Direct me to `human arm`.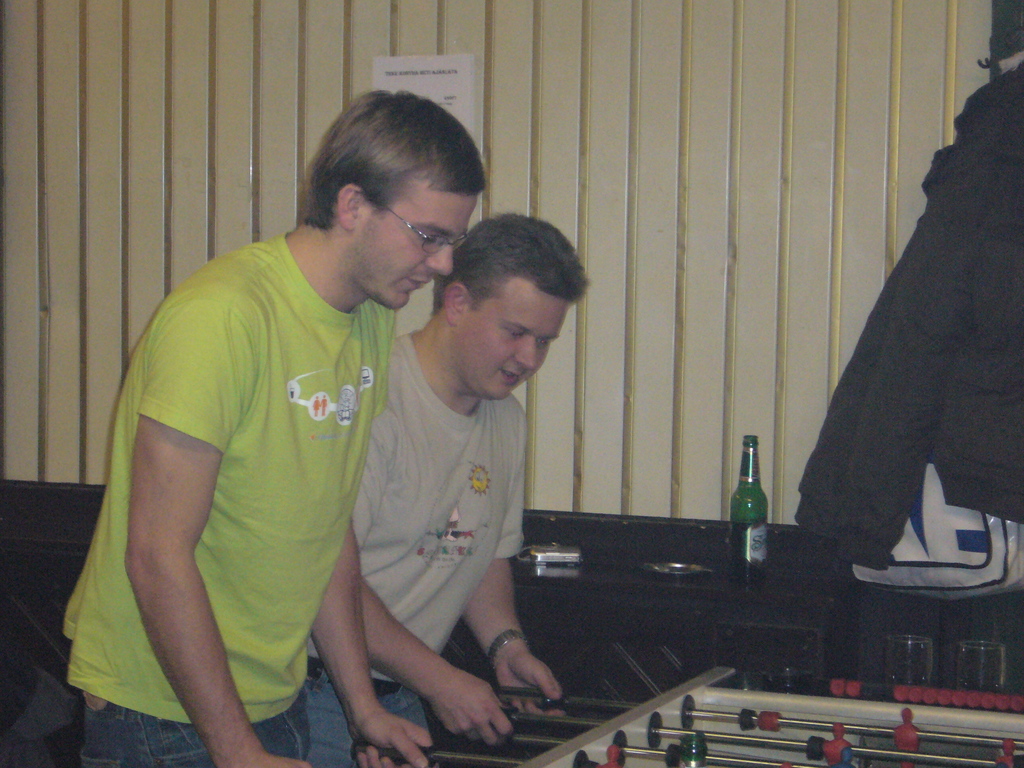
Direction: 362, 575, 523, 762.
